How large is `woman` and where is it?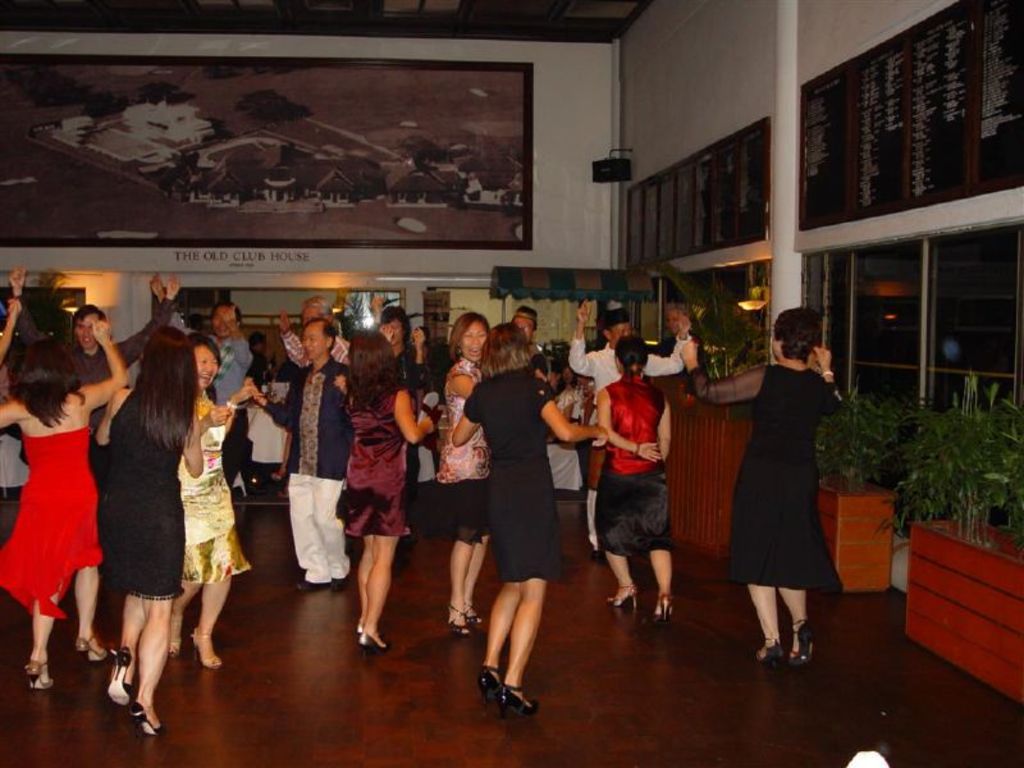
Bounding box: region(681, 308, 851, 664).
